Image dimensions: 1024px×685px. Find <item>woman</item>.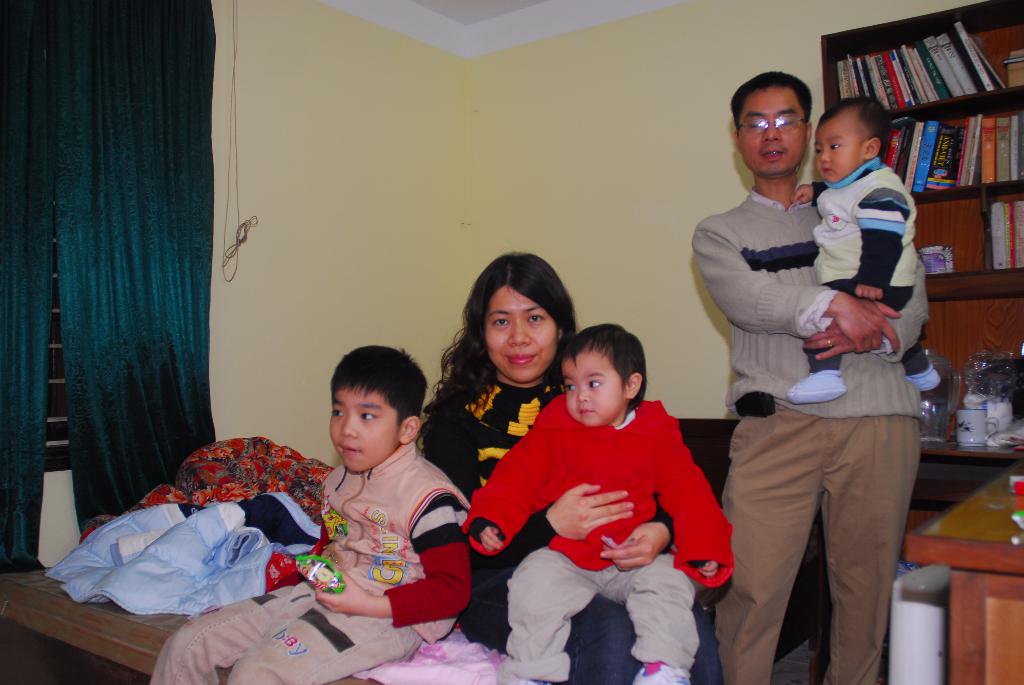
417/254/730/682.
